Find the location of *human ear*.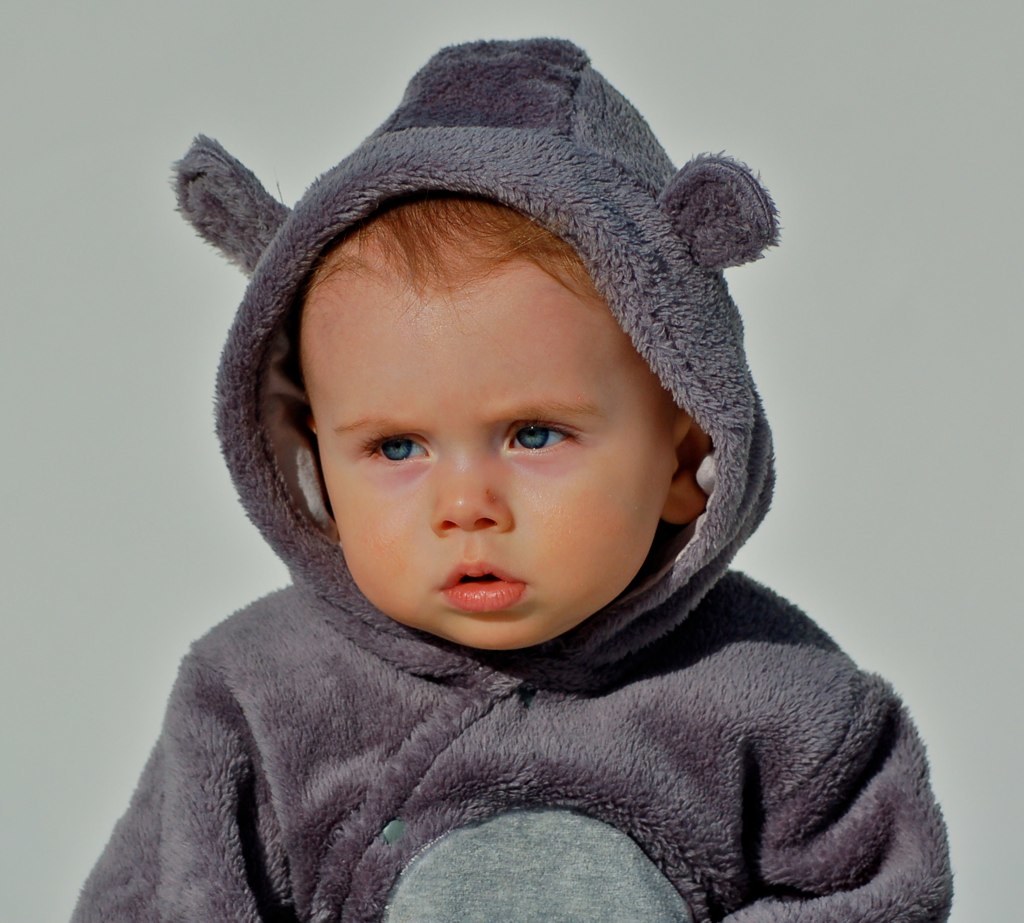
Location: crop(660, 416, 716, 523).
